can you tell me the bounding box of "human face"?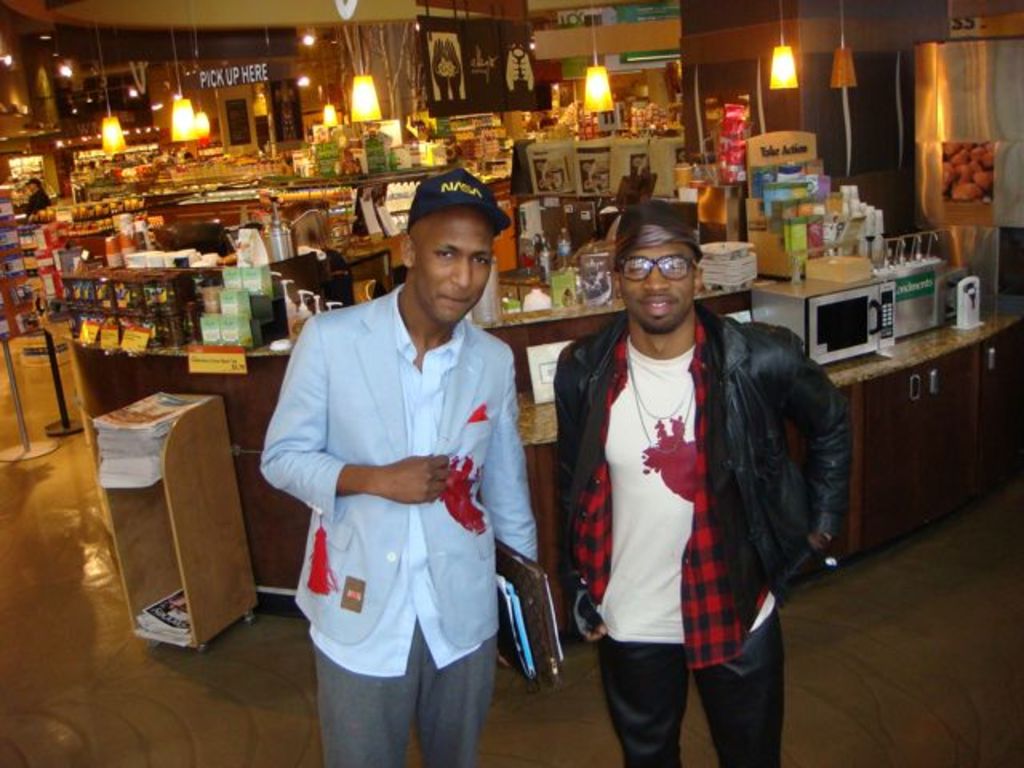
(26,182,38,195).
